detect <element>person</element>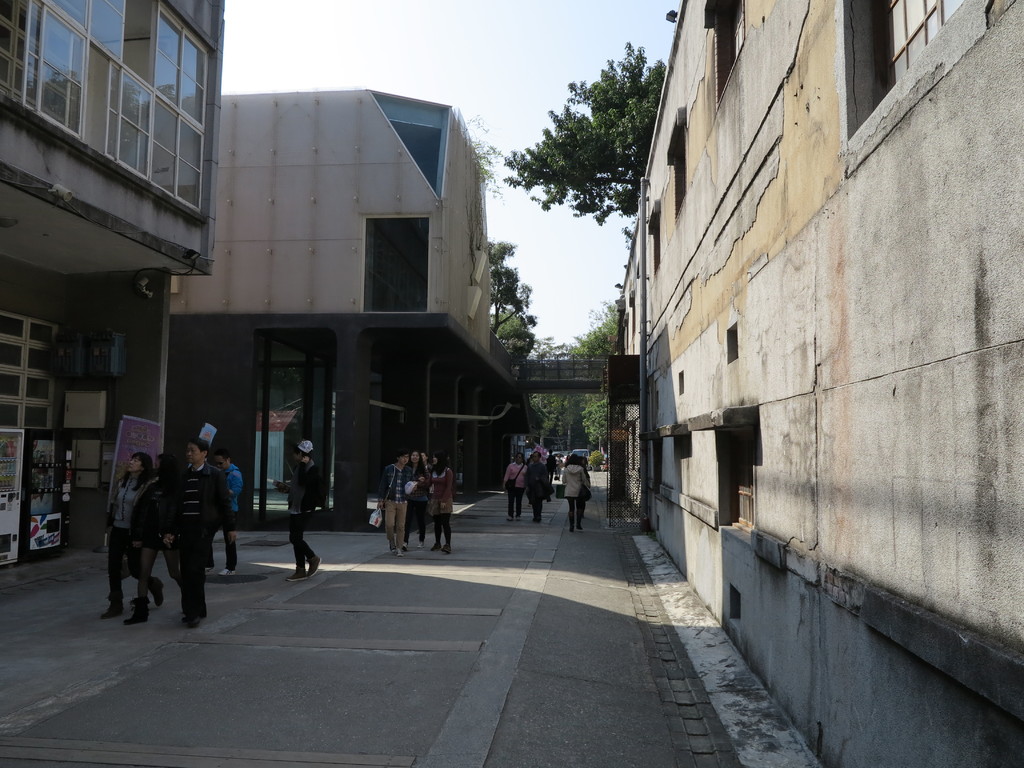
BBox(406, 449, 429, 545)
